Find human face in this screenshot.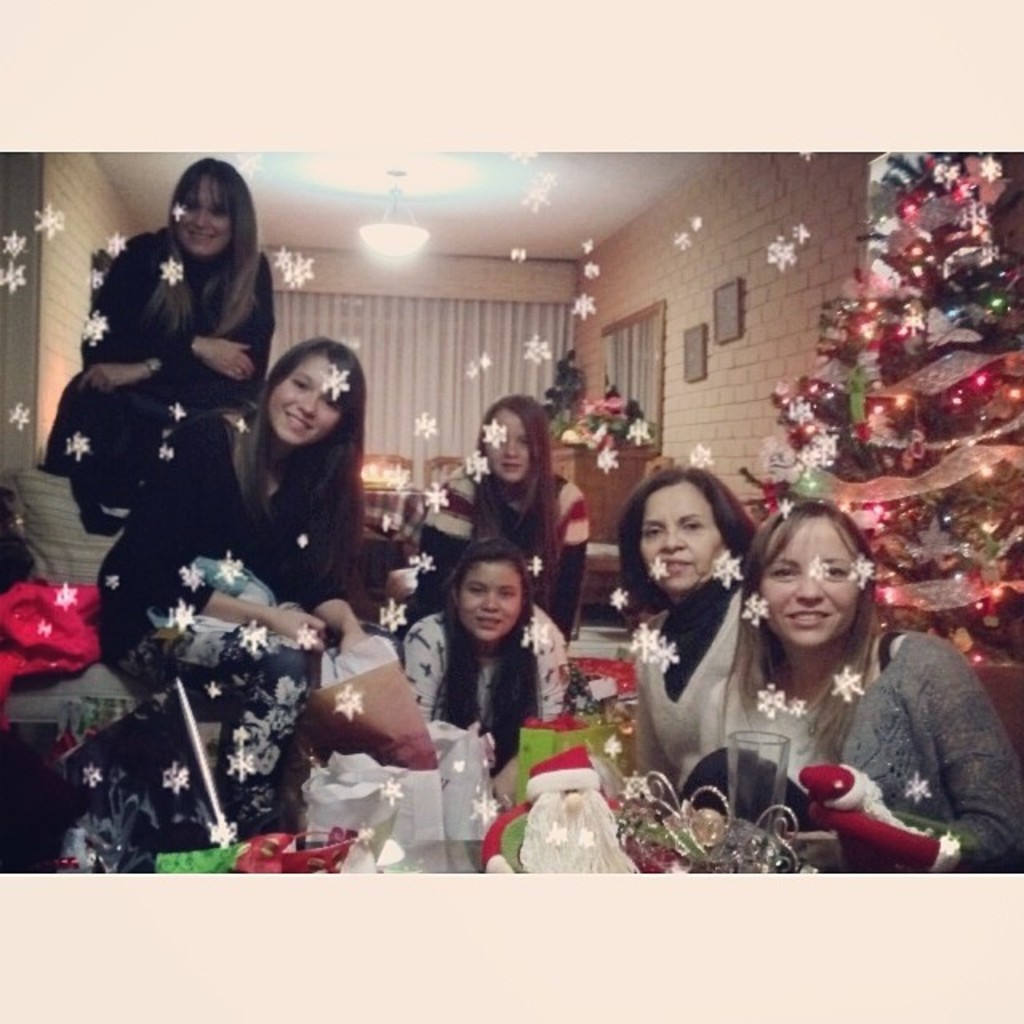
The bounding box for human face is rect(638, 486, 722, 595).
